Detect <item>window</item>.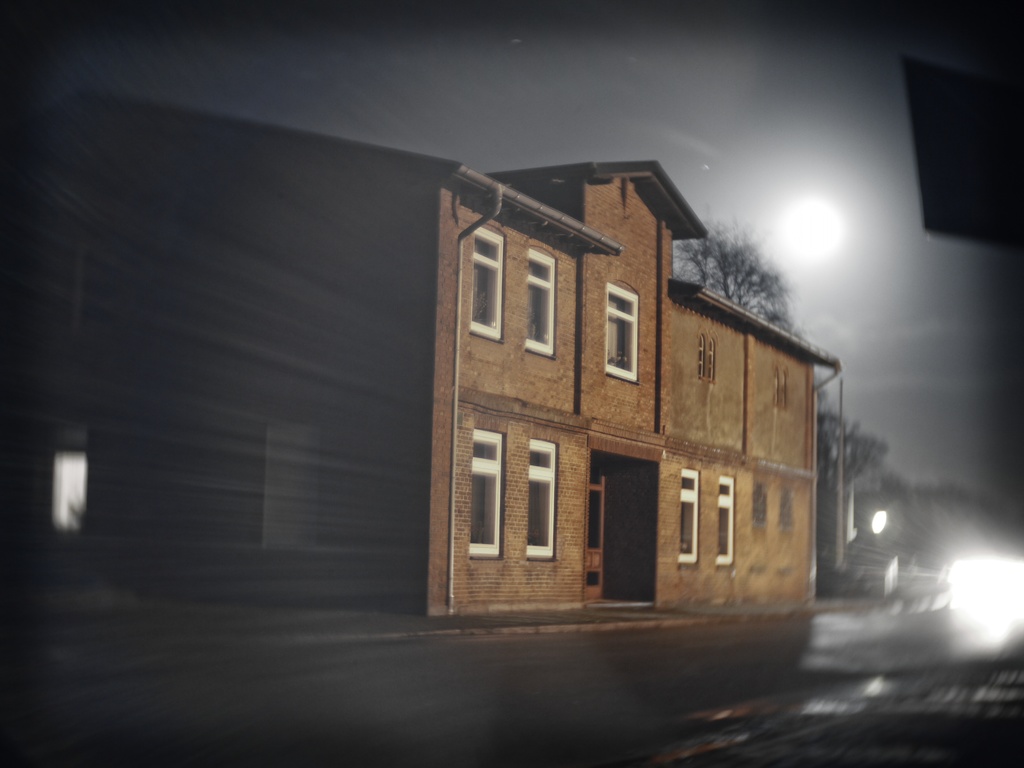
Detected at Rect(523, 434, 559, 559).
